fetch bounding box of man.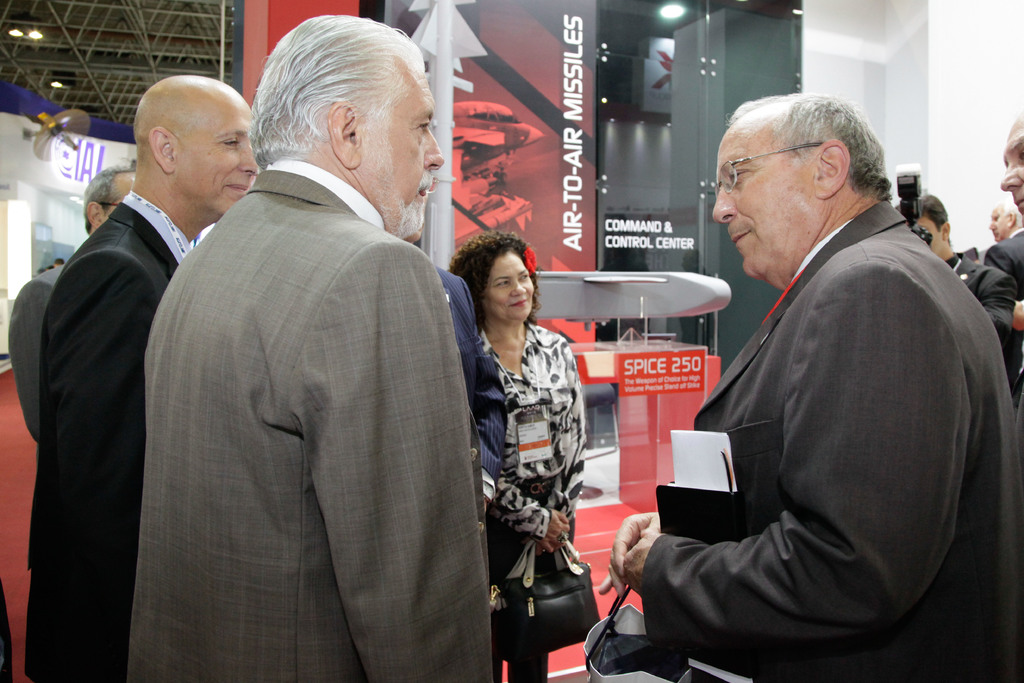
Bbox: BBox(26, 67, 268, 682).
